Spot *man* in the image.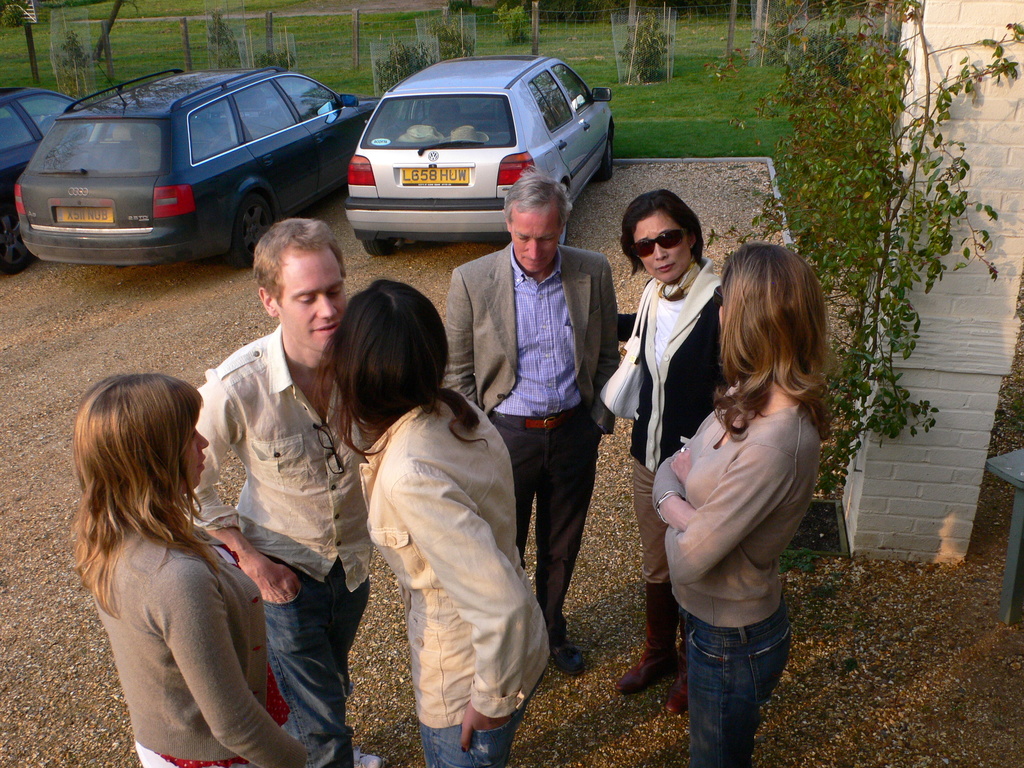
*man* found at crop(178, 218, 371, 767).
